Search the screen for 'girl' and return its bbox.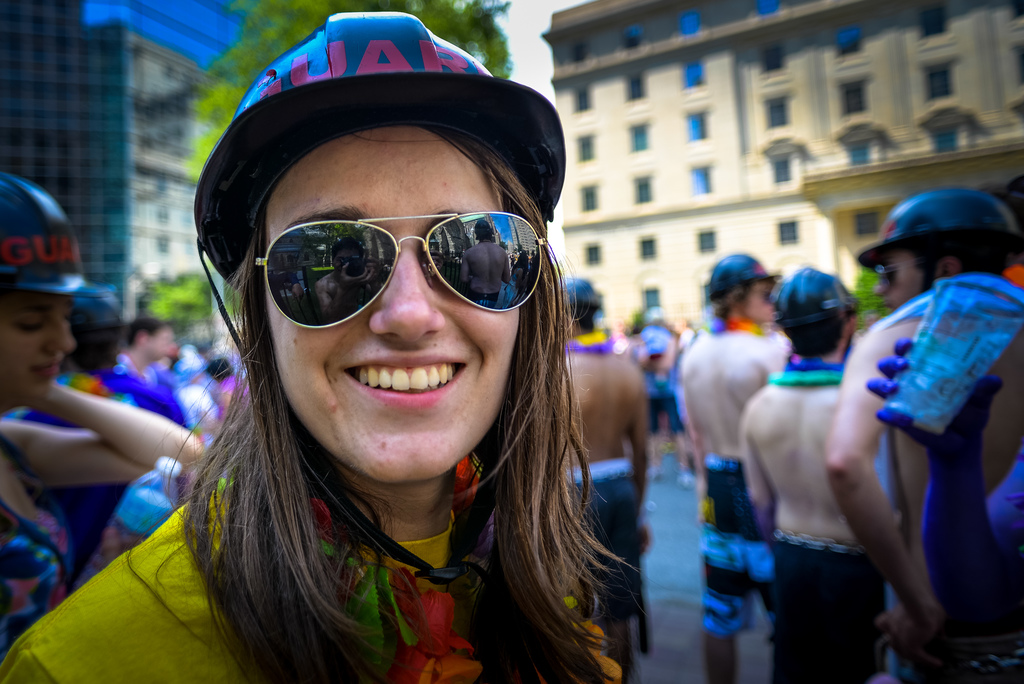
Found: rect(0, 170, 204, 660).
